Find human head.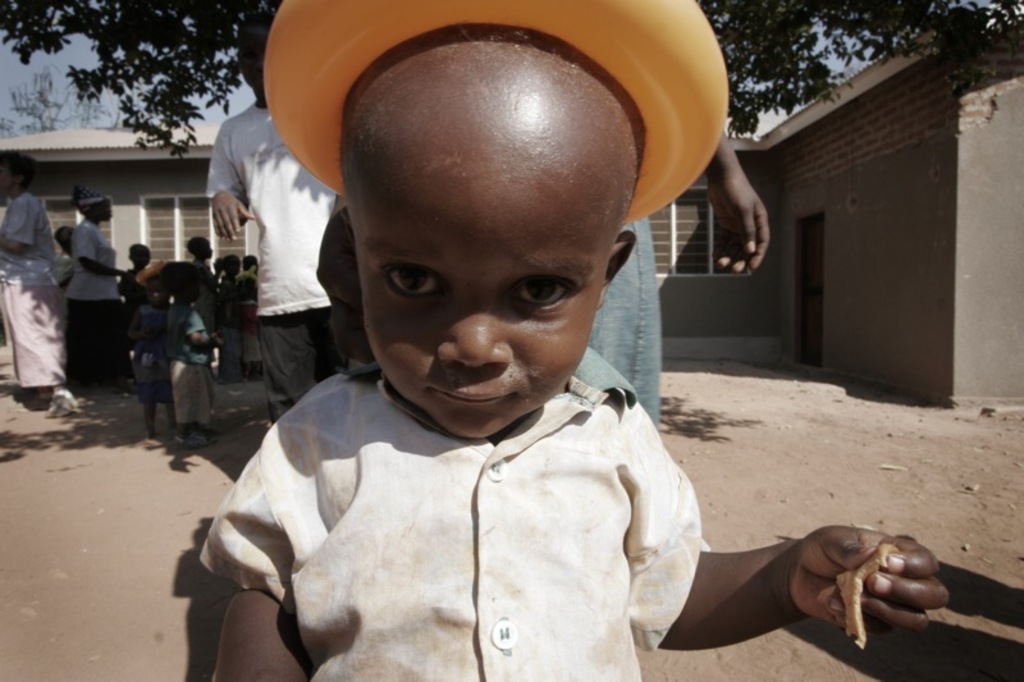
(x1=86, y1=189, x2=115, y2=226).
